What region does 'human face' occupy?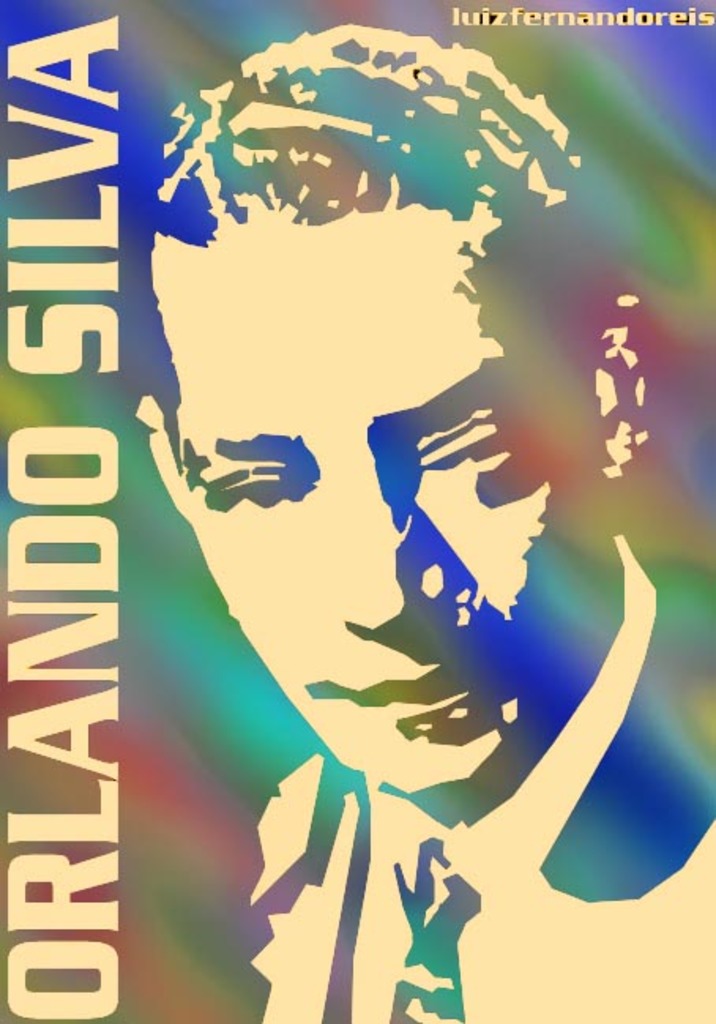
158 230 584 795.
